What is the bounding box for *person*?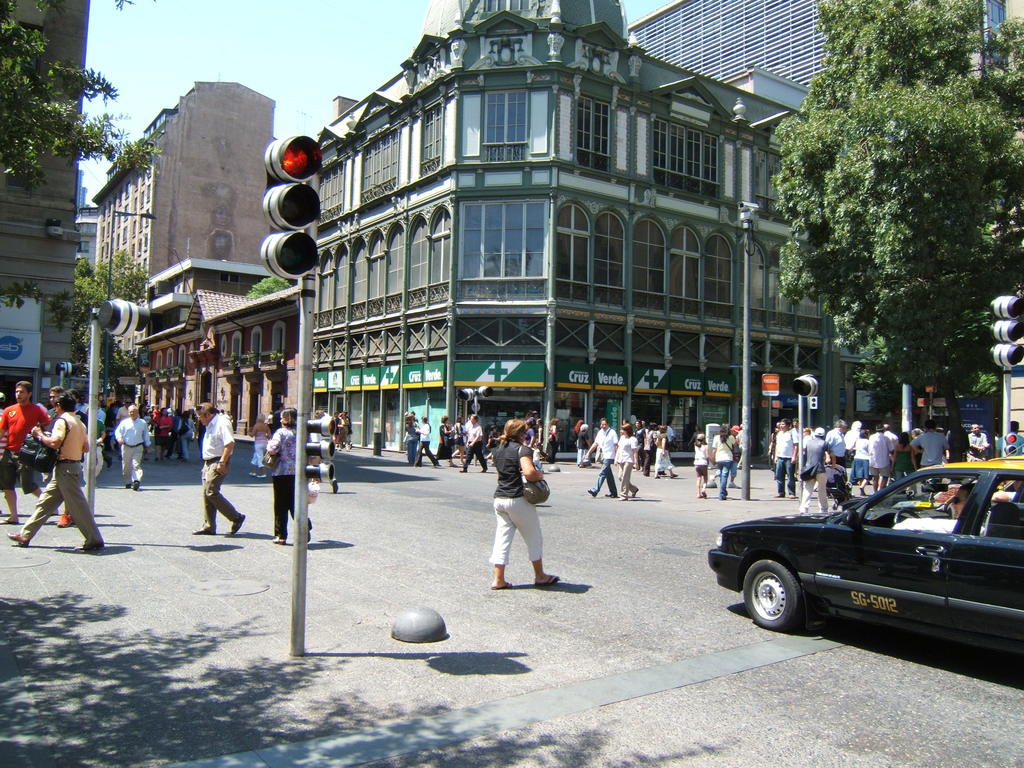
851:431:867:482.
